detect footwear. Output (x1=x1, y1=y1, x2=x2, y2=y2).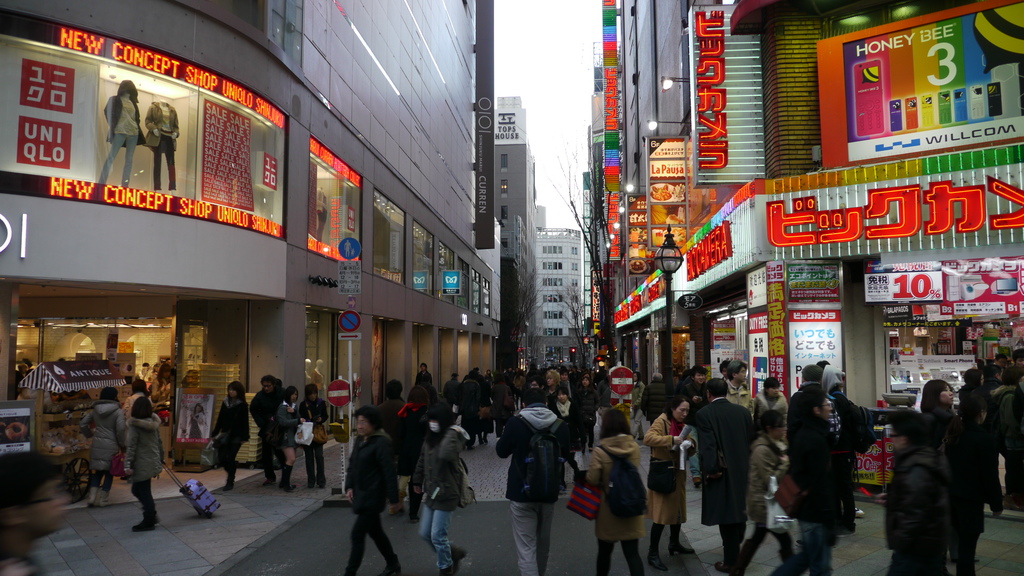
(x1=850, y1=507, x2=861, y2=520).
